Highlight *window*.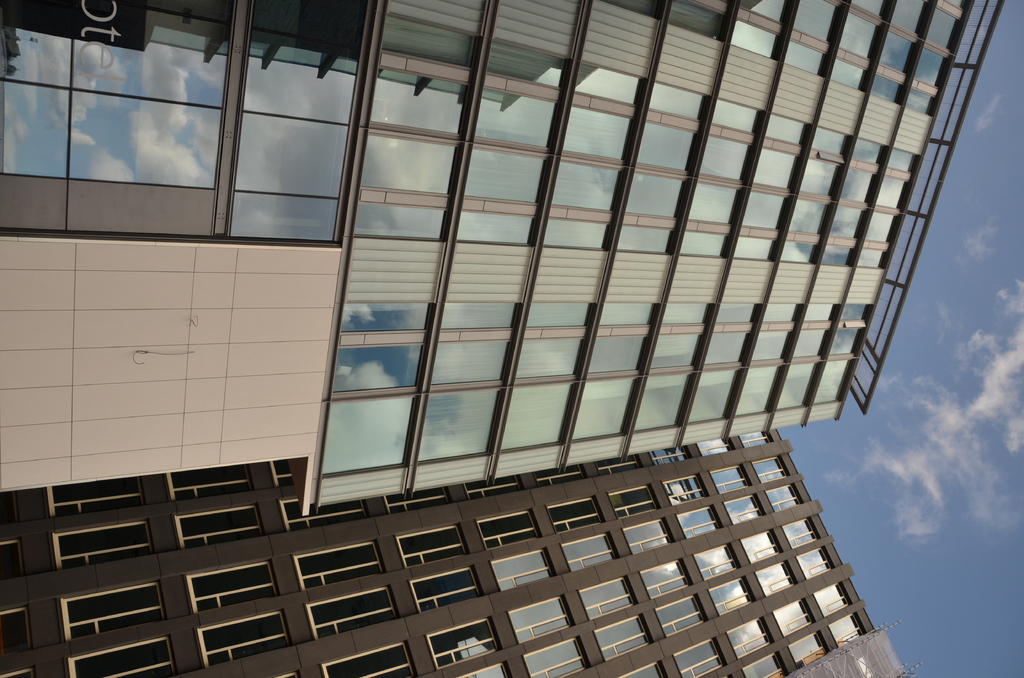
Highlighted region: 406,572,477,612.
